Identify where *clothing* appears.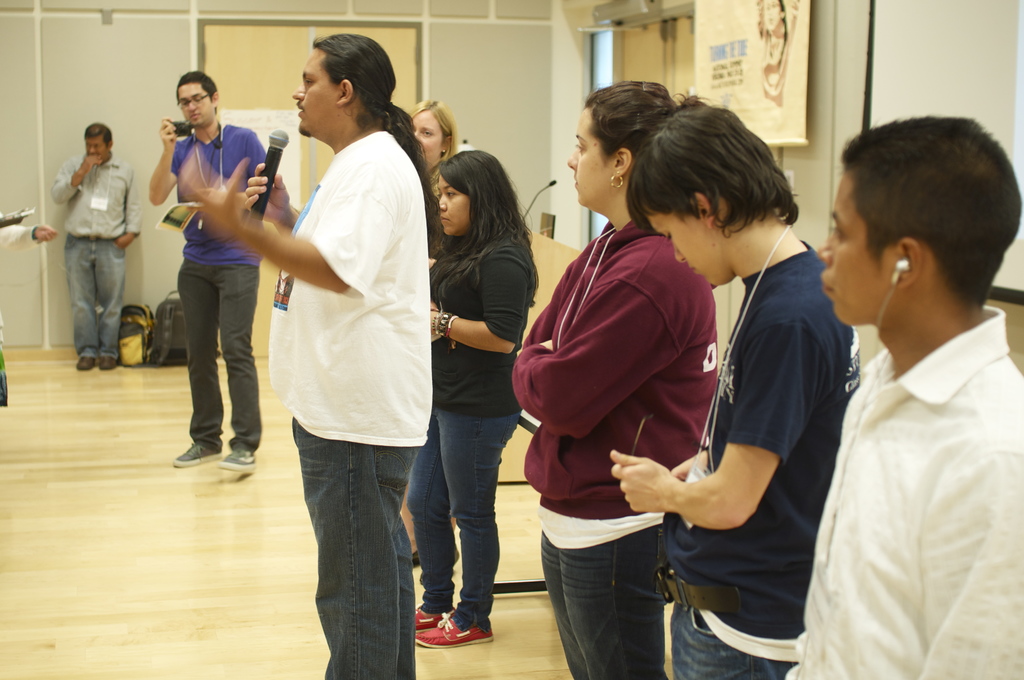
Appears at x1=171, y1=121, x2=268, y2=450.
